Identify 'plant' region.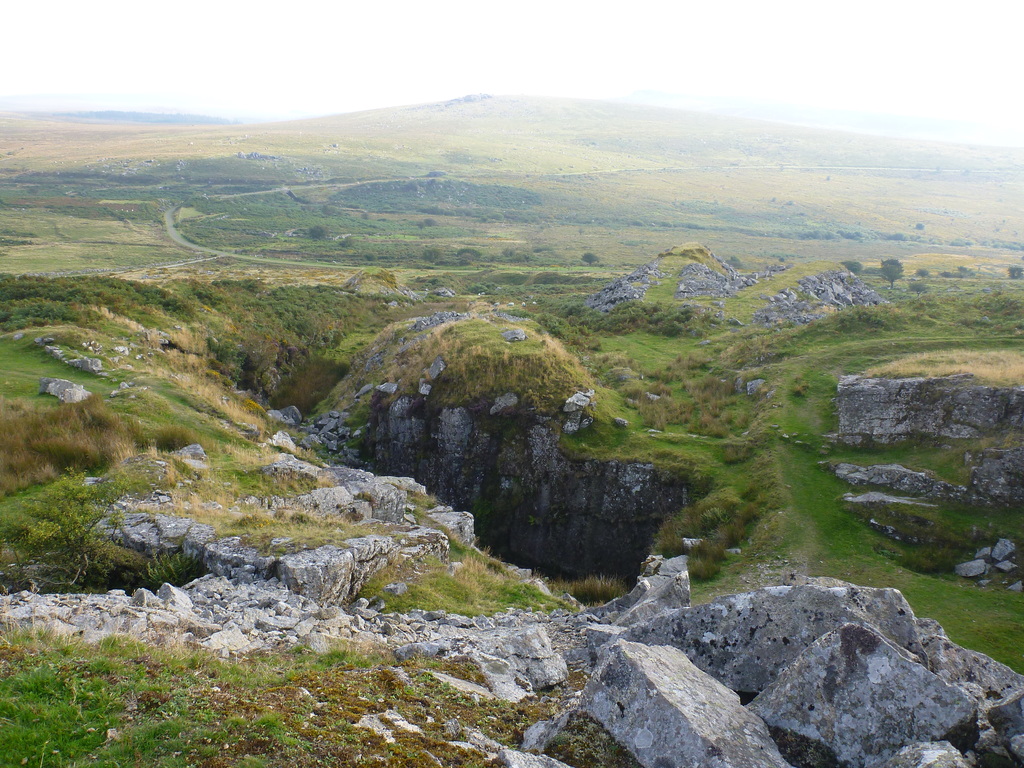
Region: 0/463/200/604.
